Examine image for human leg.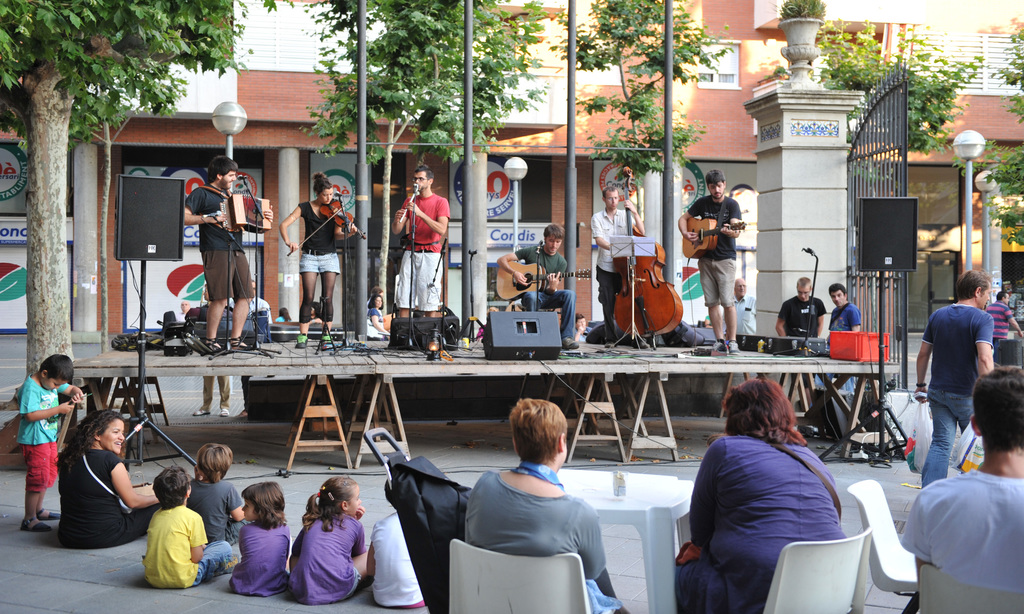
Examination result: <bbox>675, 548, 738, 611</bbox>.
